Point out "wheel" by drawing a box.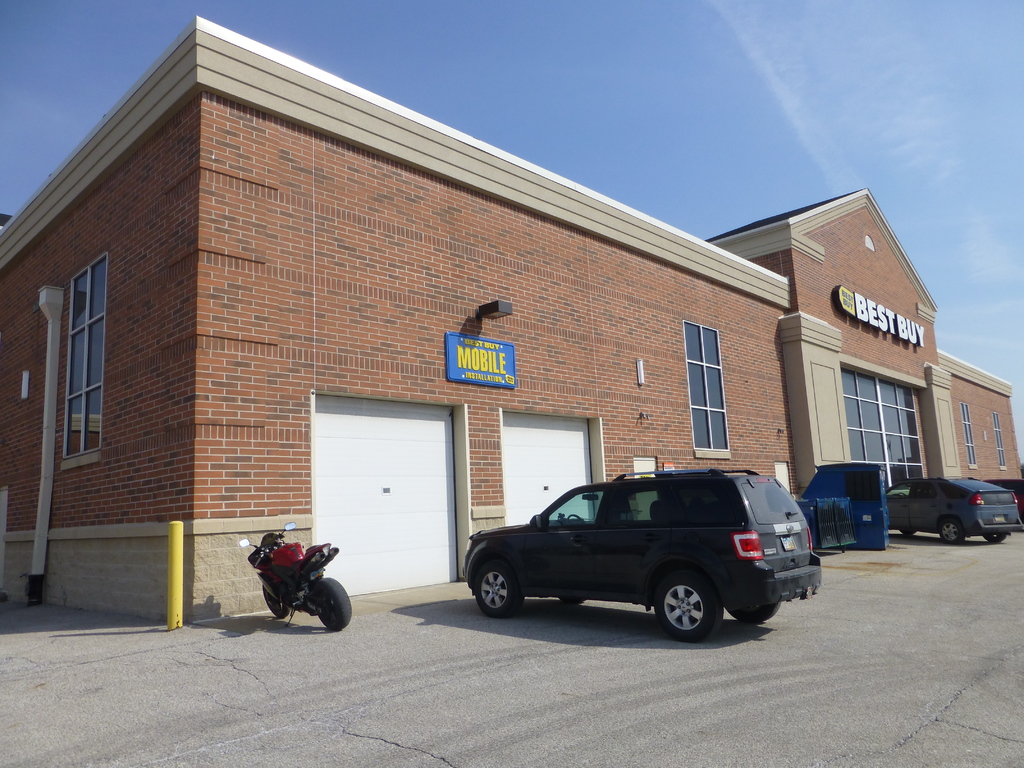
901, 529, 913, 536.
